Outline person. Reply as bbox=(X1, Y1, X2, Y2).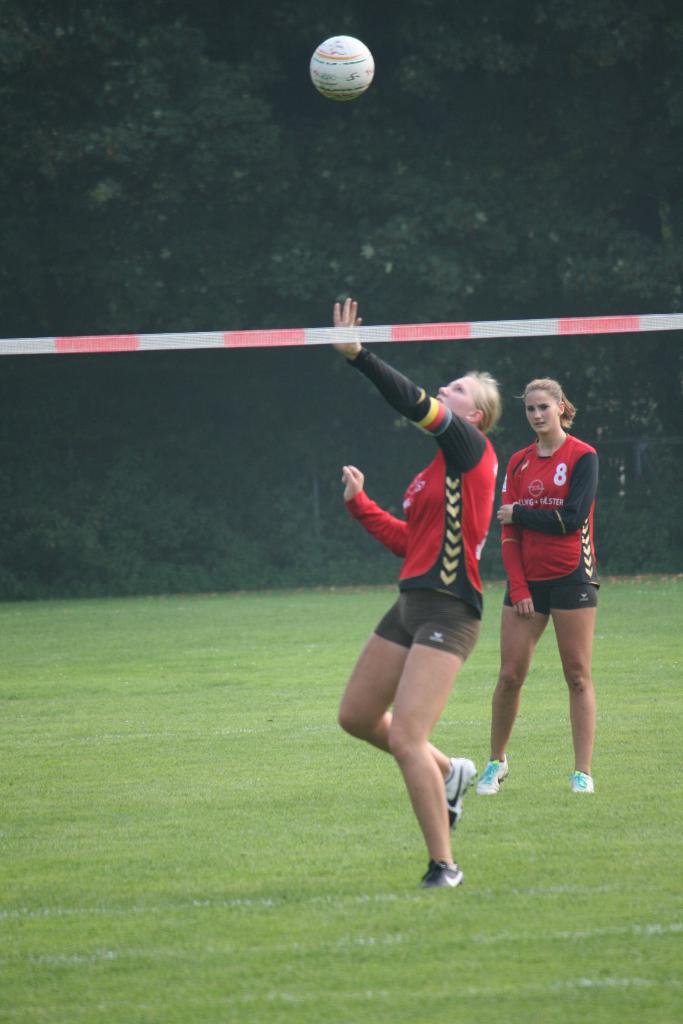
bbox=(333, 290, 495, 909).
